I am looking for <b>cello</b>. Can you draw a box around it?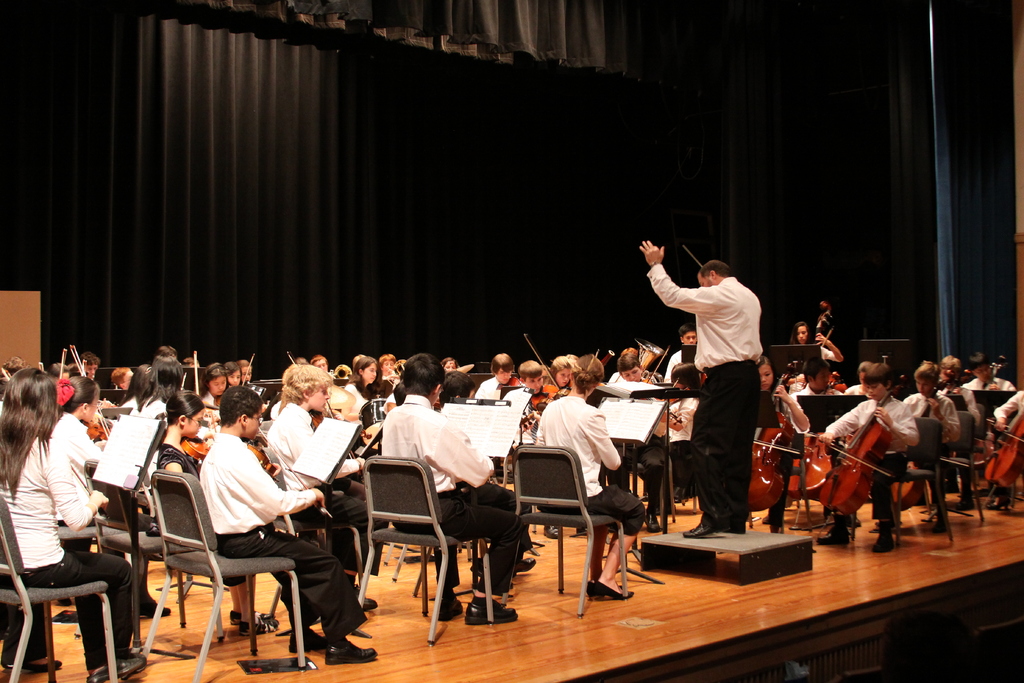
Sure, the bounding box is (748,354,794,525).
